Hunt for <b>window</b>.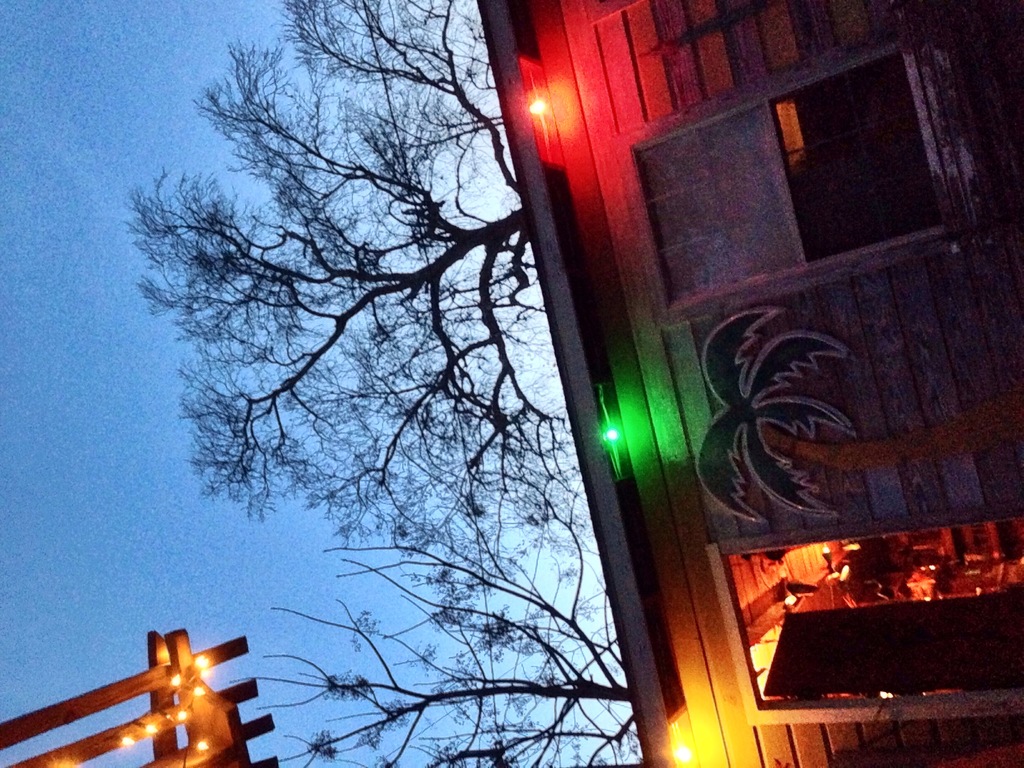
Hunted down at {"x1": 705, "y1": 506, "x2": 1023, "y2": 723}.
